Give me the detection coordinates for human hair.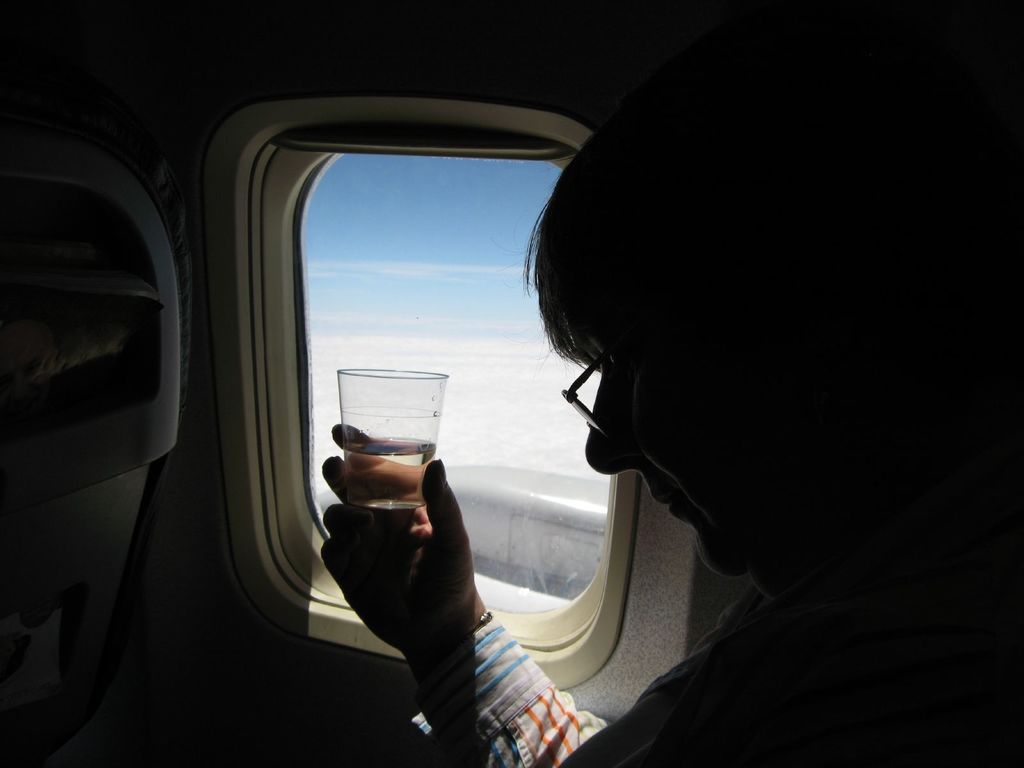
(516,76,807,395).
